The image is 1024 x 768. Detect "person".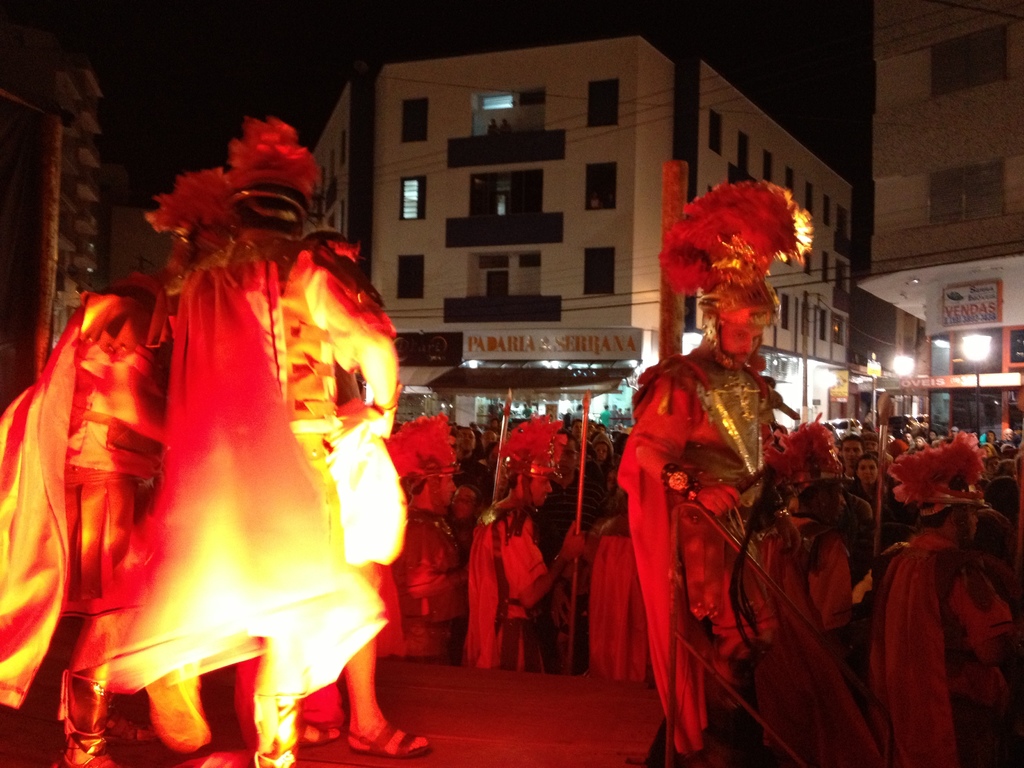
Detection: <box>147,119,433,759</box>.
